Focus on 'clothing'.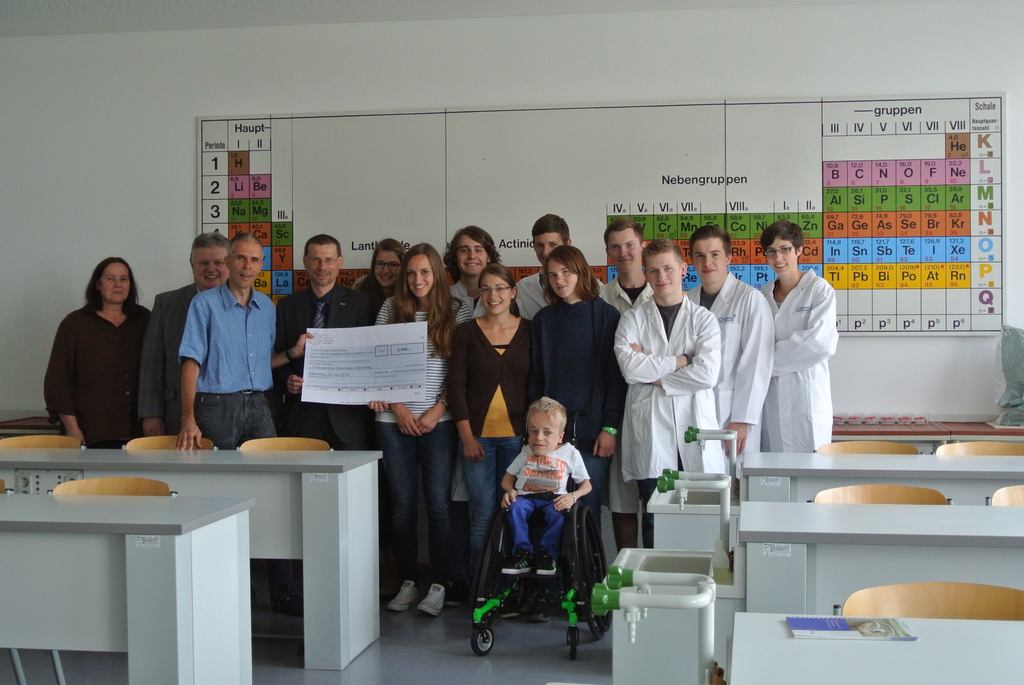
Focused at x1=356 y1=277 x2=401 y2=333.
